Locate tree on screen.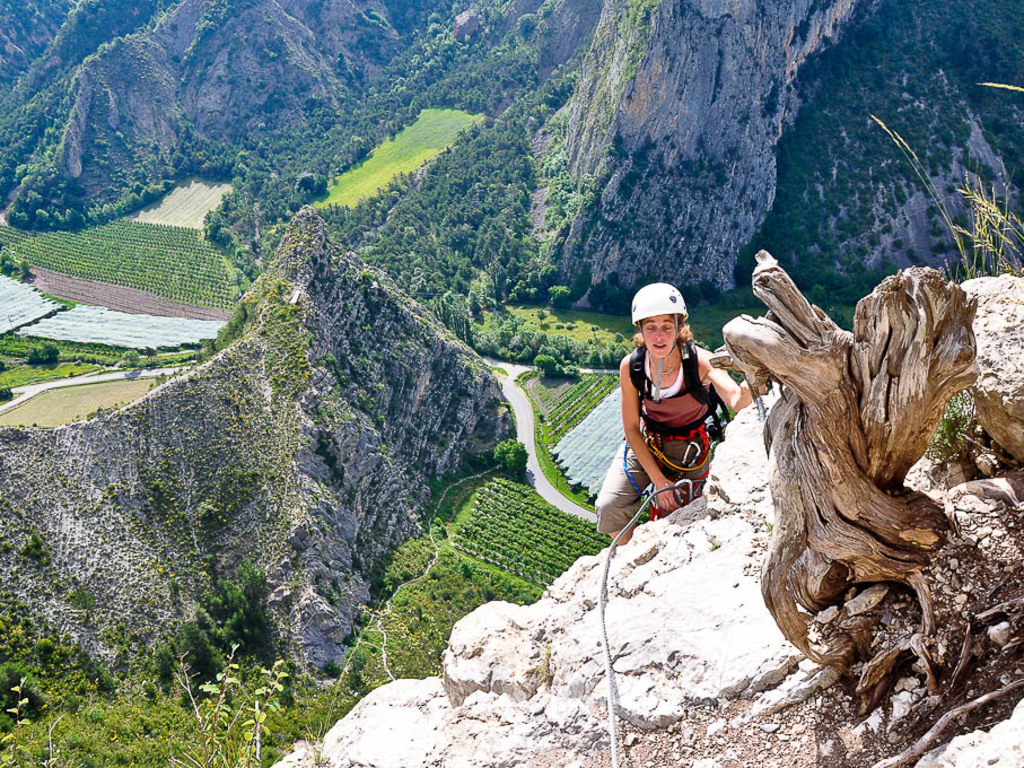
On screen at (838,280,876,309).
